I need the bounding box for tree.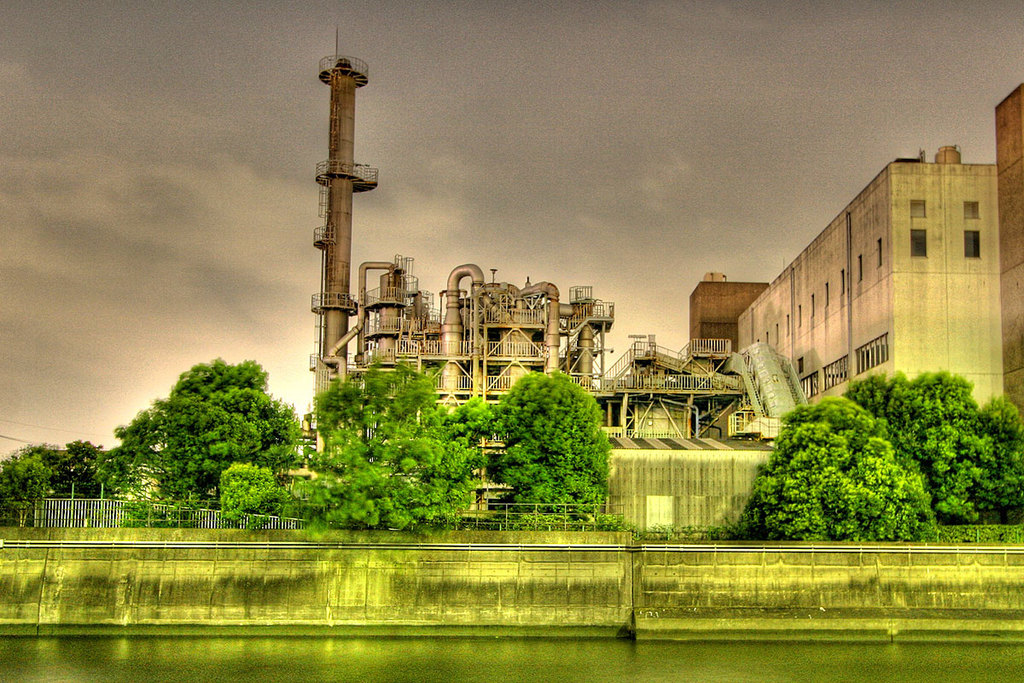
Here it is: 20,437,99,515.
